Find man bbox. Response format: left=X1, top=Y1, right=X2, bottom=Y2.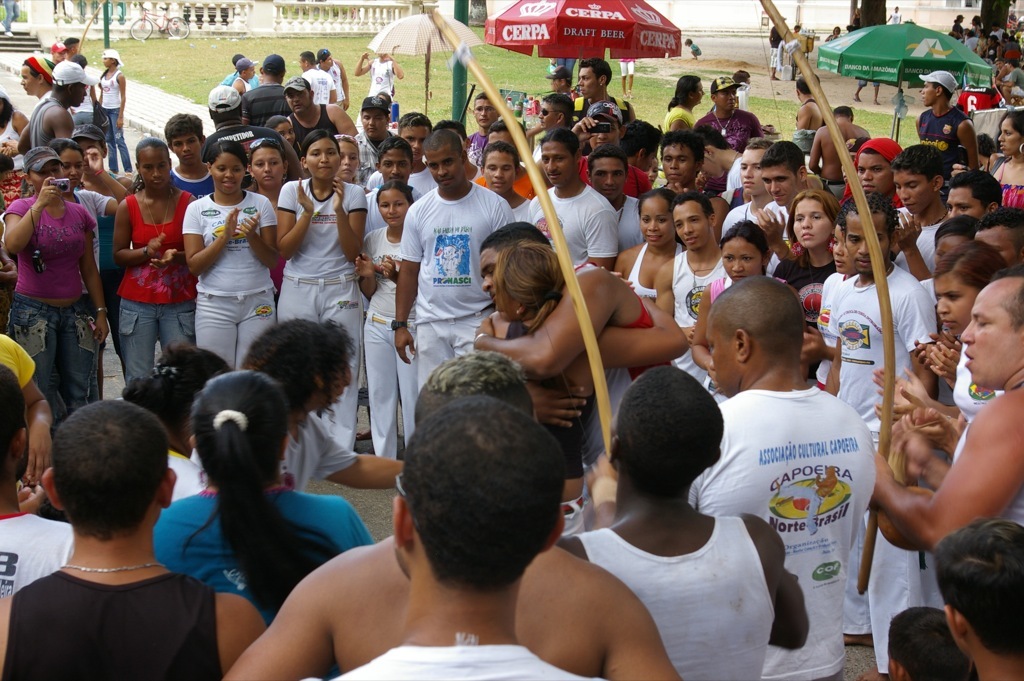
left=535, top=100, right=567, bottom=148.
